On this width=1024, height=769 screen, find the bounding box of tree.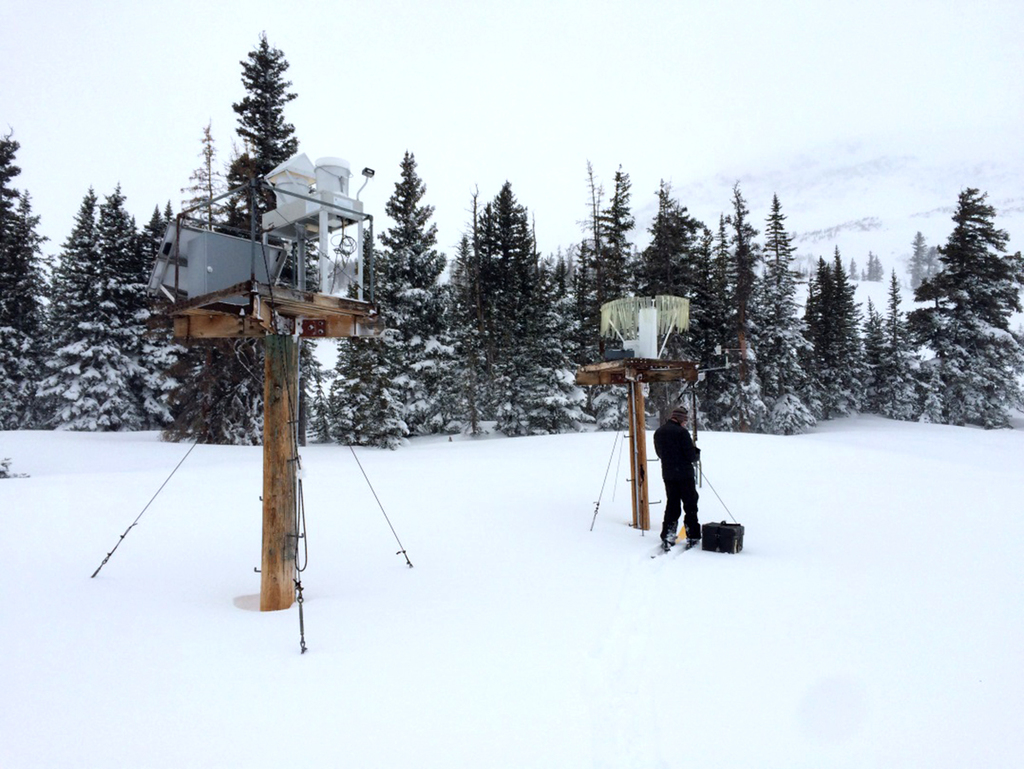
Bounding box: x1=173, y1=30, x2=298, y2=452.
